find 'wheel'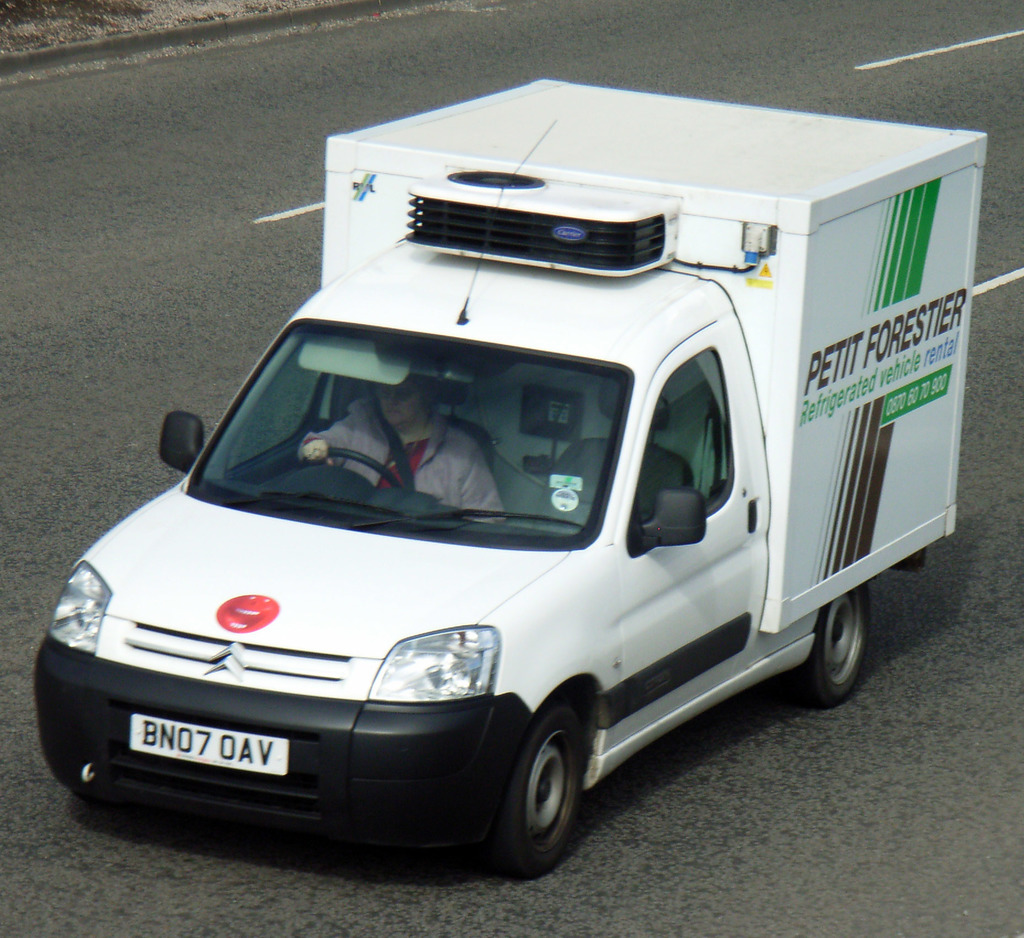
[left=787, top=585, right=877, bottom=718]
